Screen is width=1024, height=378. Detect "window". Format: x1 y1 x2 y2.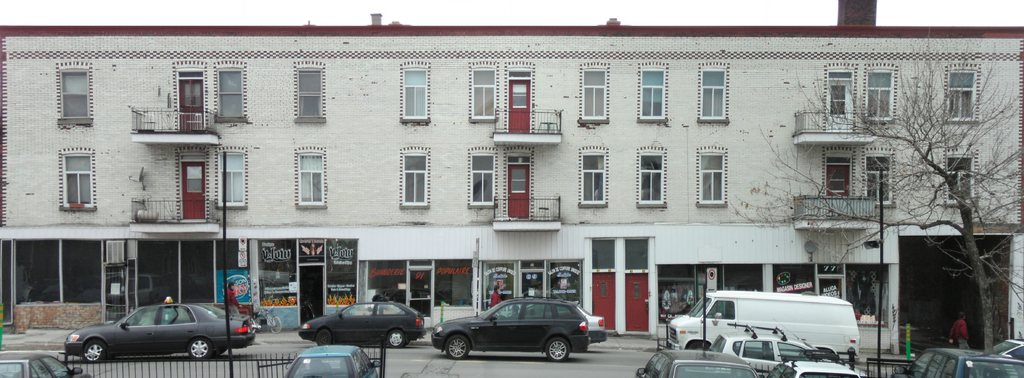
470 72 497 122.
